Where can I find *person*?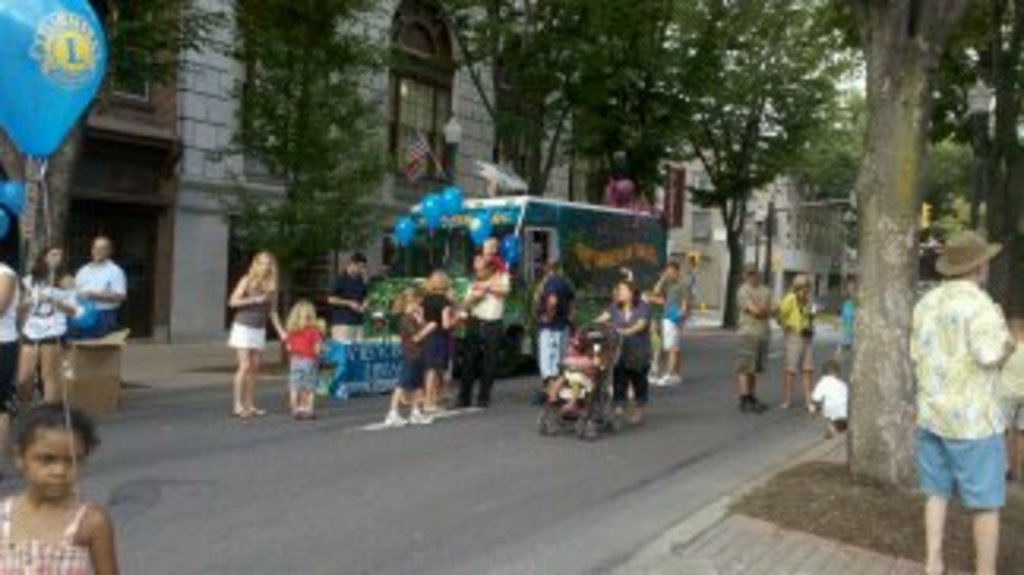
You can find it at Rect(79, 237, 130, 338).
